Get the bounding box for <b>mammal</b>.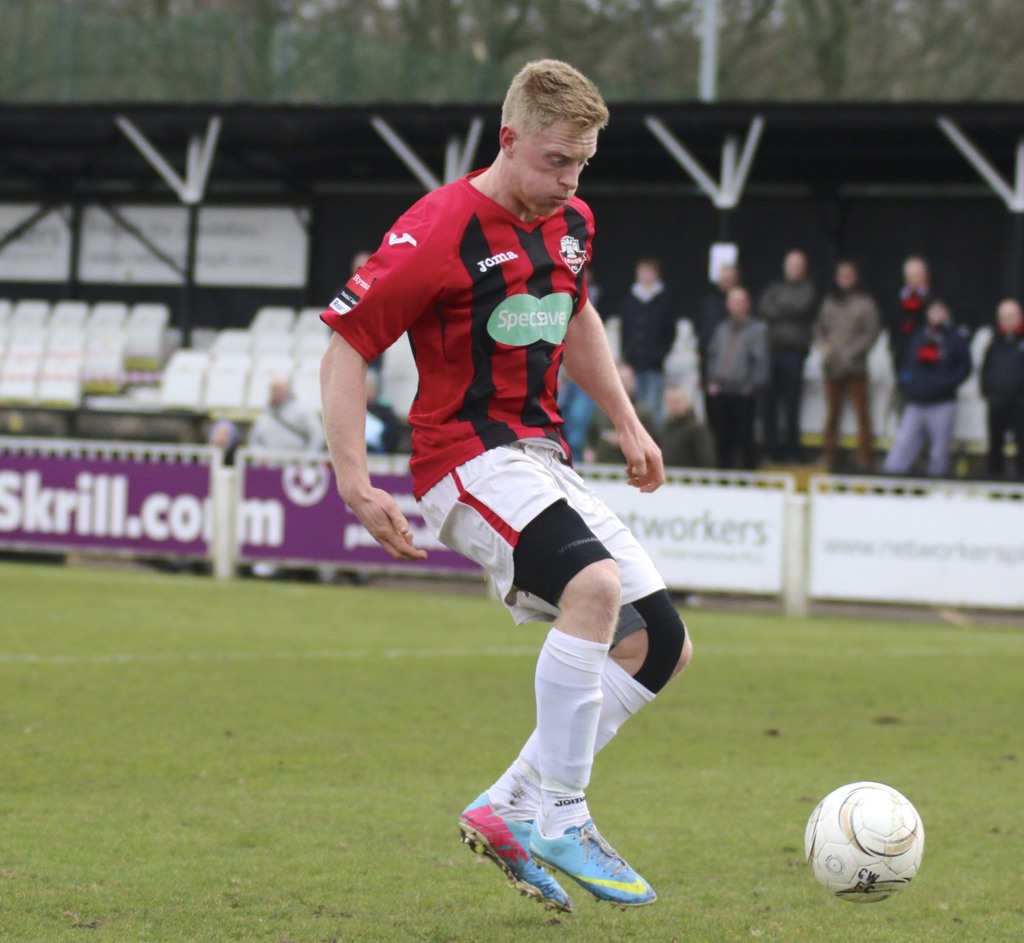
x1=881, y1=255, x2=938, y2=381.
